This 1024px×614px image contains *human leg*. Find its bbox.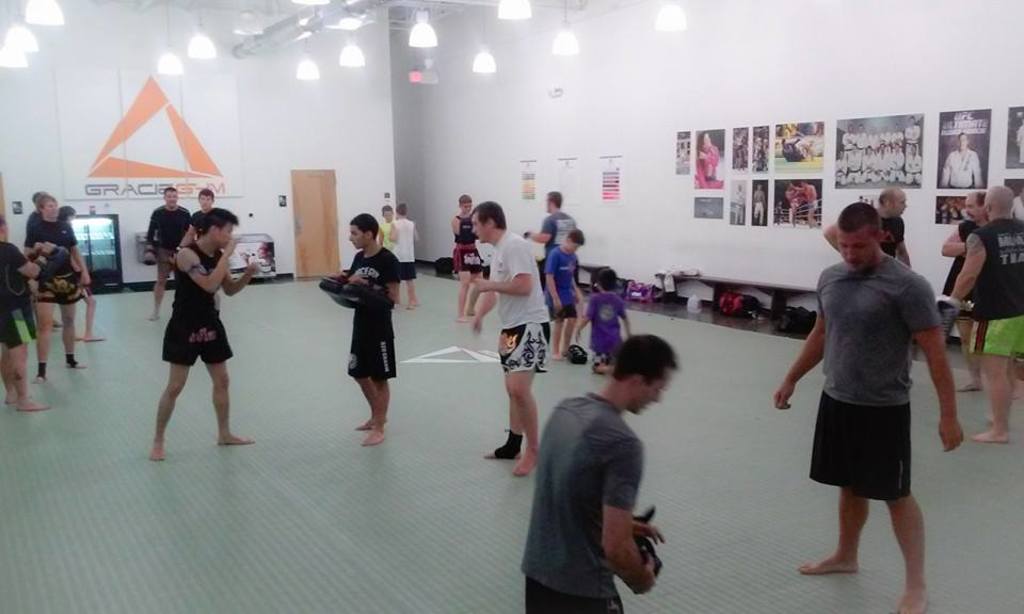
bbox=(795, 489, 868, 573).
